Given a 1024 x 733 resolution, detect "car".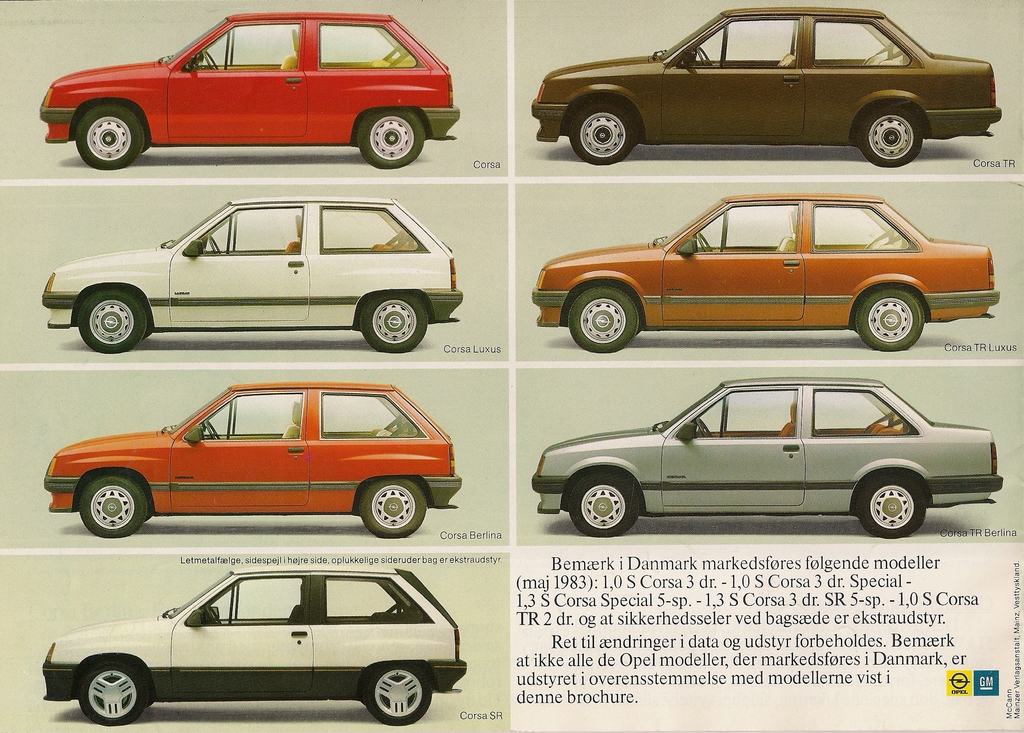
Rect(43, 381, 460, 541).
